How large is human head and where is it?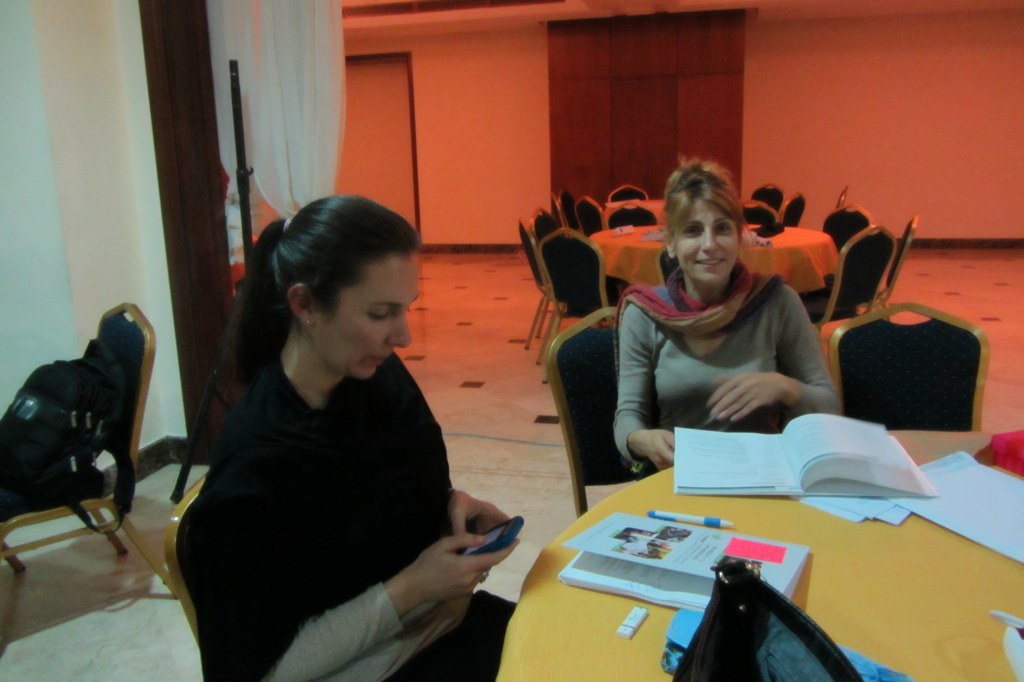
Bounding box: {"x1": 236, "y1": 196, "x2": 424, "y2": 390}.
